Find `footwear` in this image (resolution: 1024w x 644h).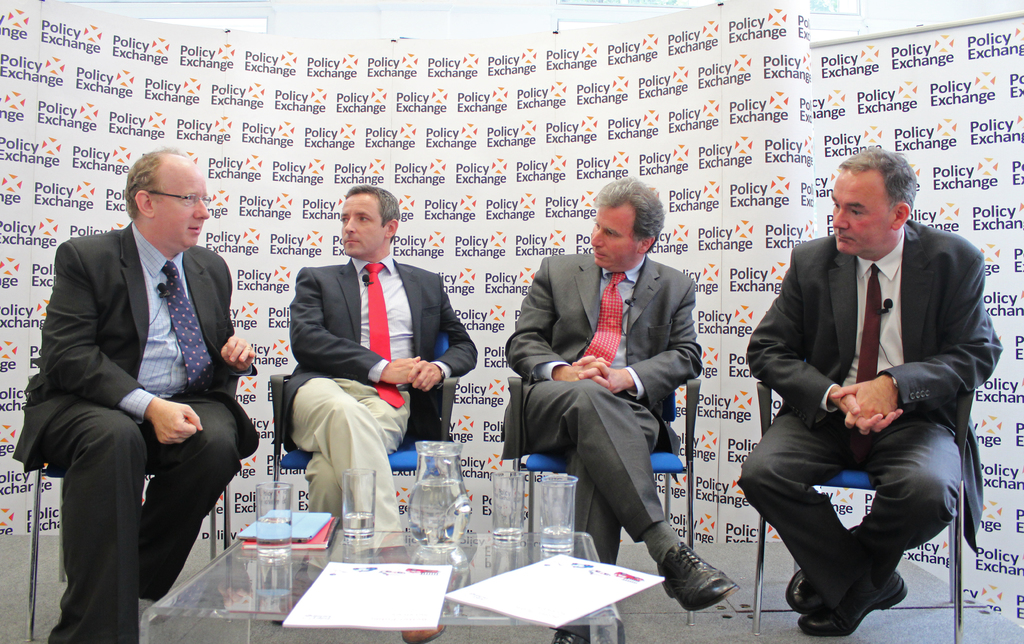
(548,631,589,643).
